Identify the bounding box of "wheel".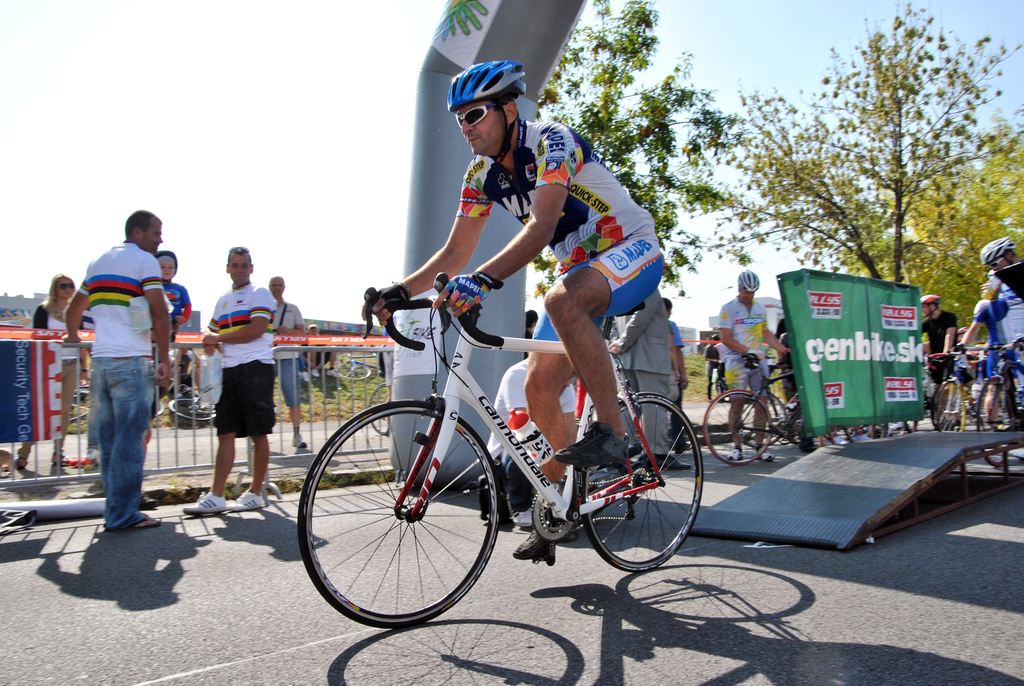
l=703, t=382, r=779, b=470.
